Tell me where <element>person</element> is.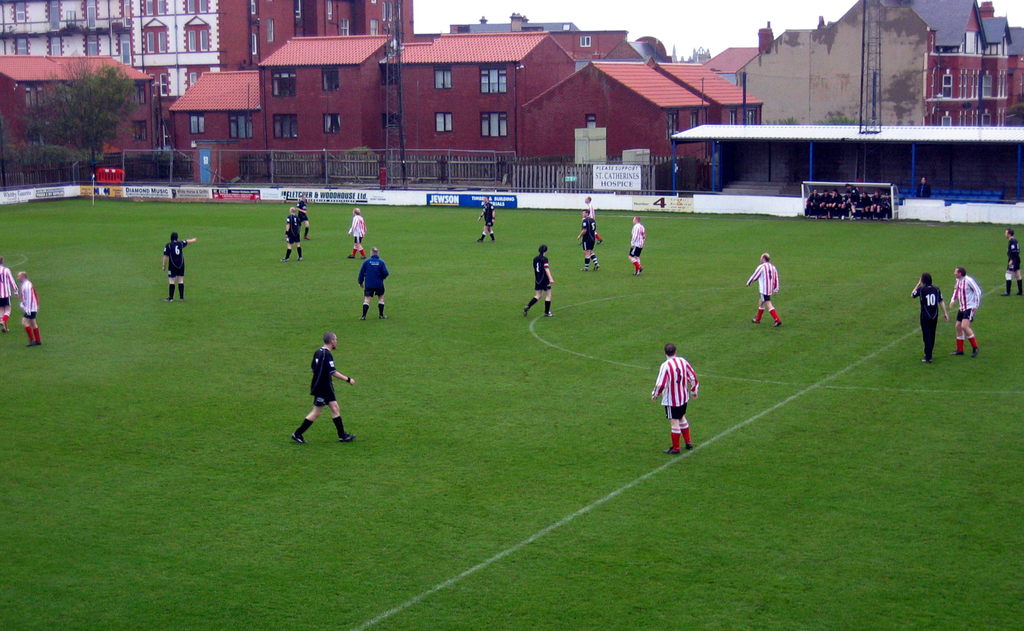
<element>person</element> is at crop(163, 233, 202, 304).
